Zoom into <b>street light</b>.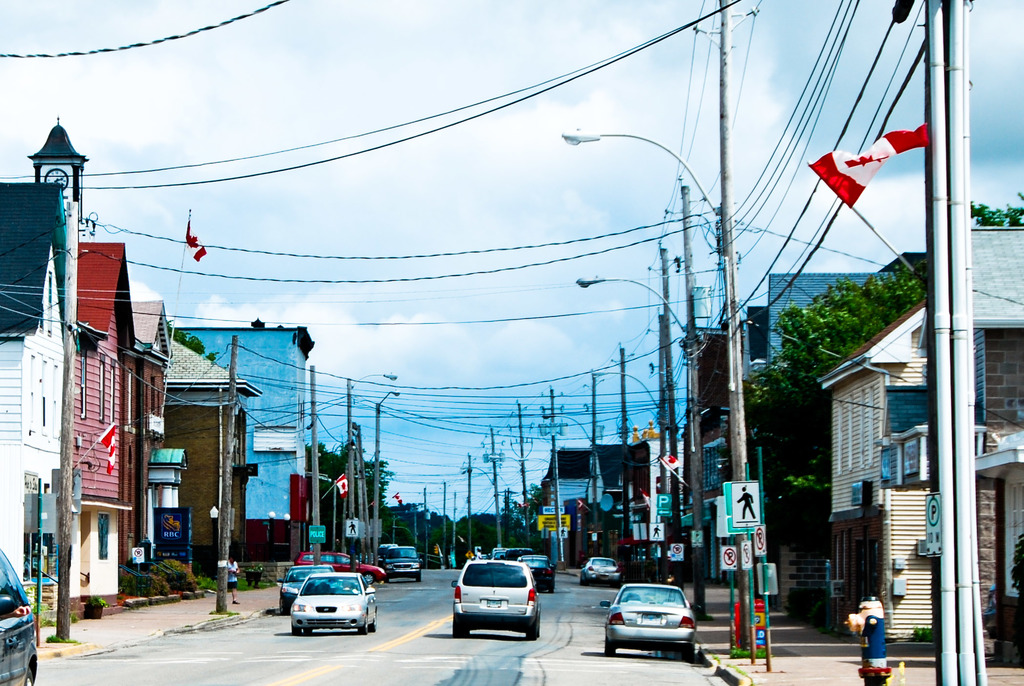
Zoom target: detection(584, 364, 678, 575).
